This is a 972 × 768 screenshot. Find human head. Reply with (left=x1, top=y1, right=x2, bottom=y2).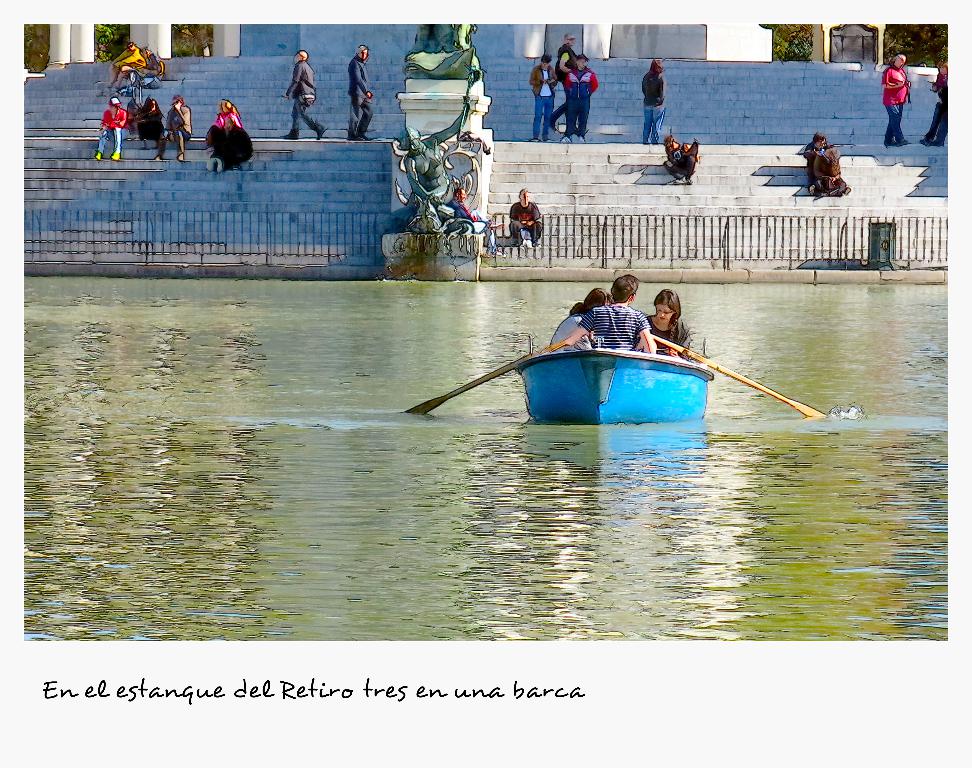
(left=892, top=55, right=905, bottom=69).
